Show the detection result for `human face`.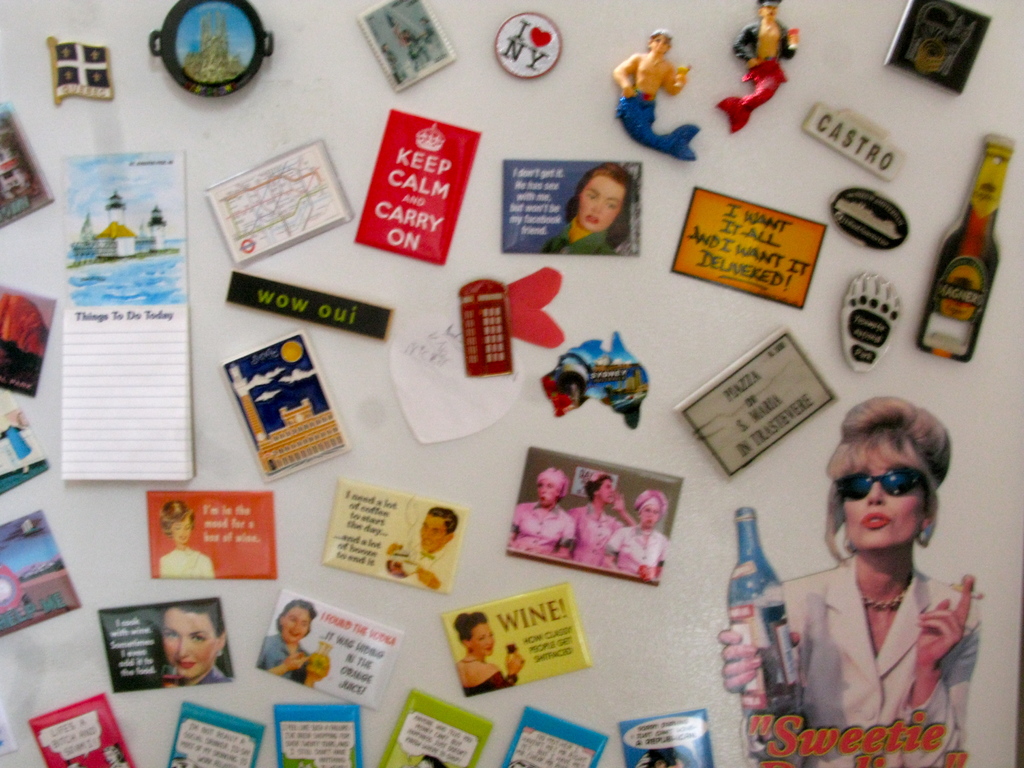
(602,482,618,499).
